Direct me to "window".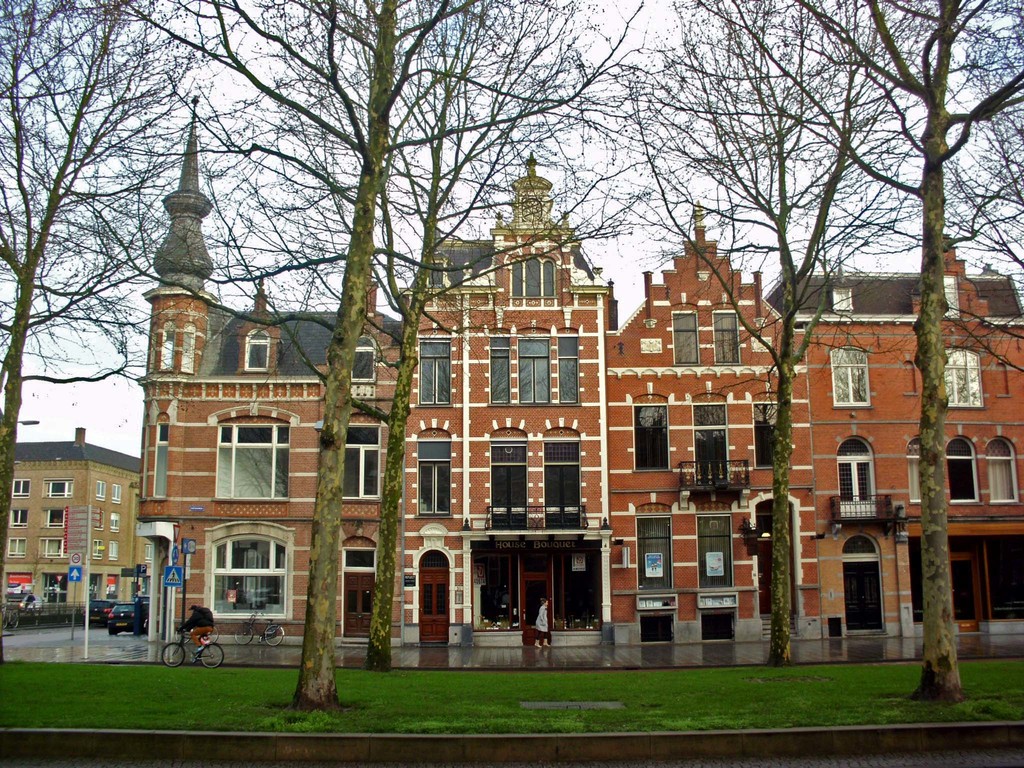
Direction: {"x1": 214, "y1": 423, "x2": 288, "y2": 501}.
